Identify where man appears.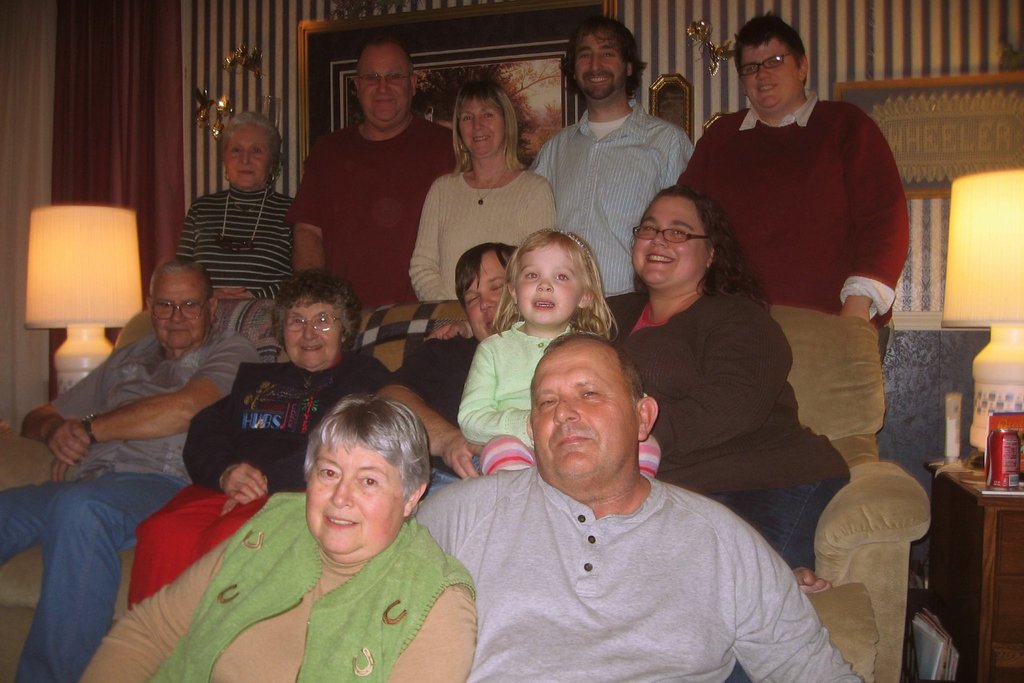
Appears at [286, 36, 461, 315].
